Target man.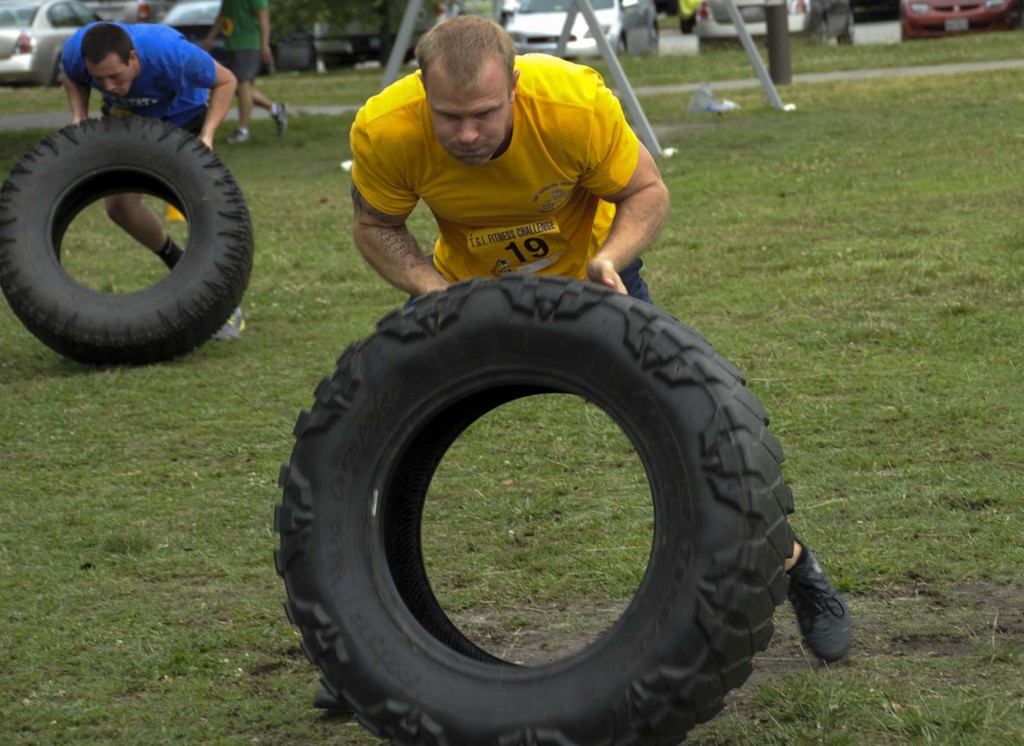
Target region: left=311, top=15, right=851, bottom=718.
